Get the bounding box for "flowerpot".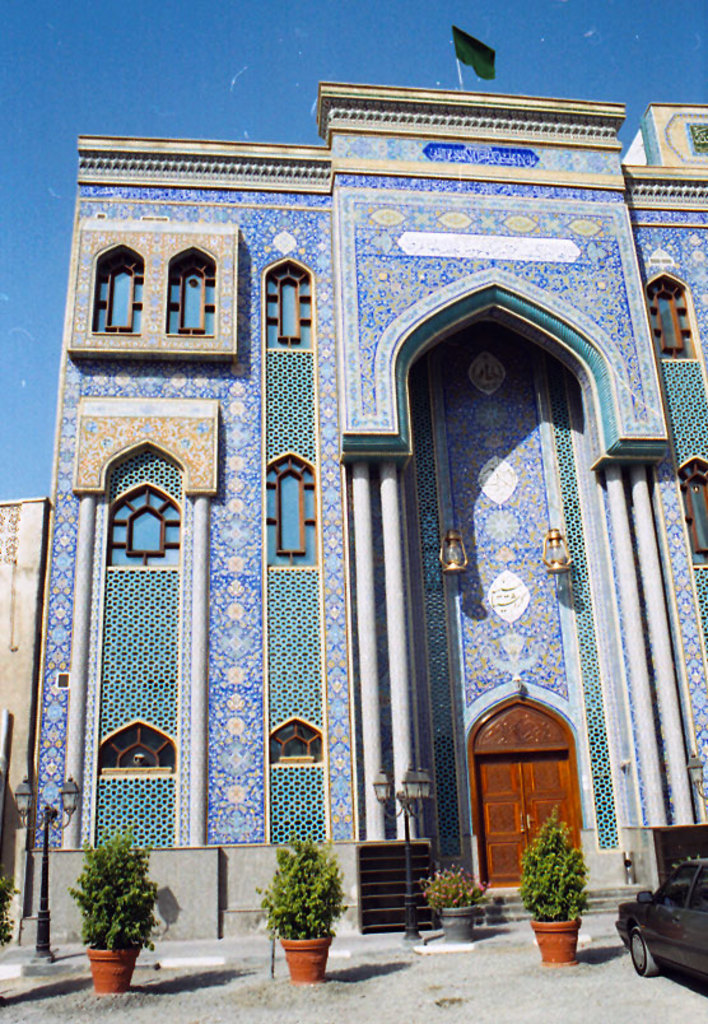
(x1=528, y1=913, x2=582, y2=968).
